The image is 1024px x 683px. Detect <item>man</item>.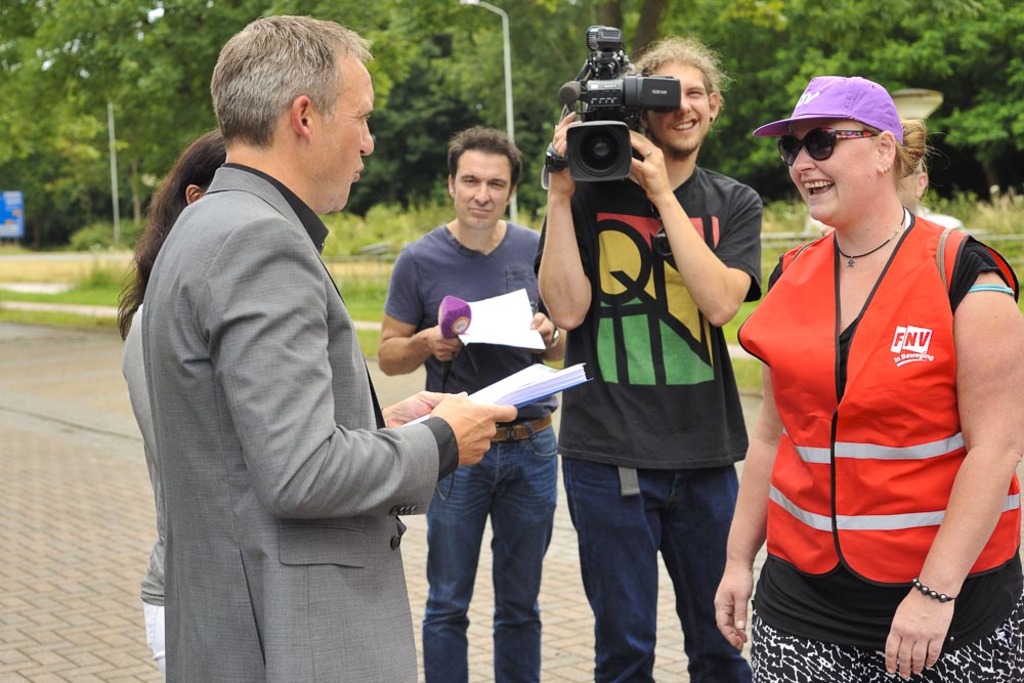
Detection: 132, 20, 484, 673.
